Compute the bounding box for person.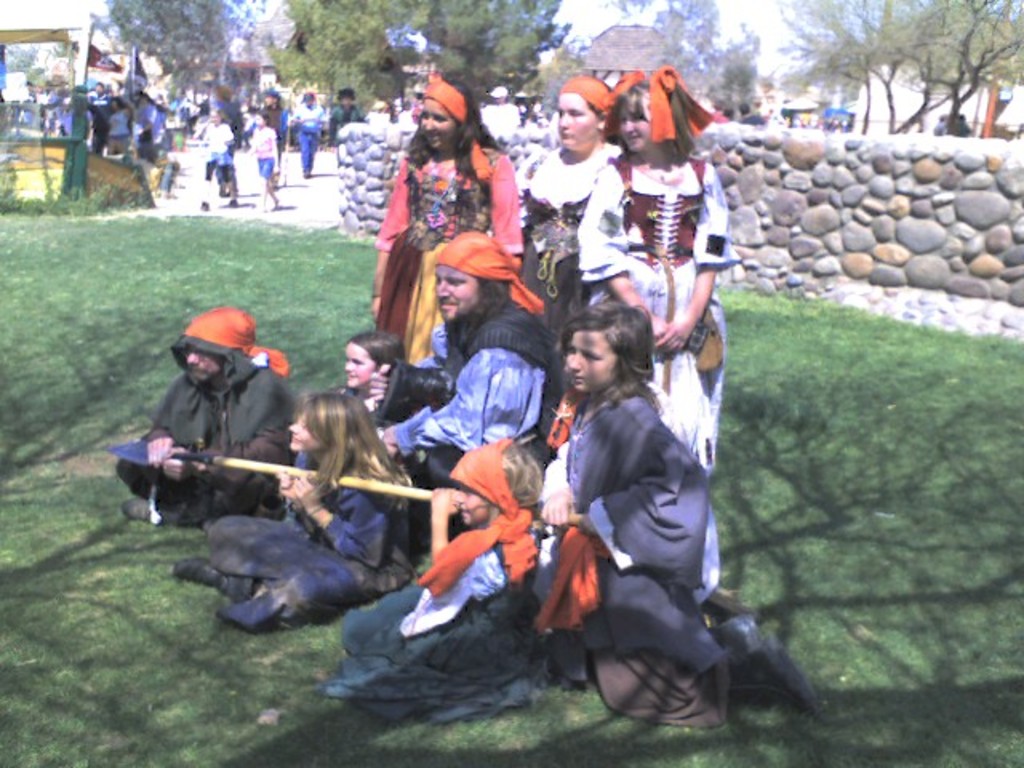
{"x1": 525, "y1": 77, "x2": 619, "y2": 333}.
